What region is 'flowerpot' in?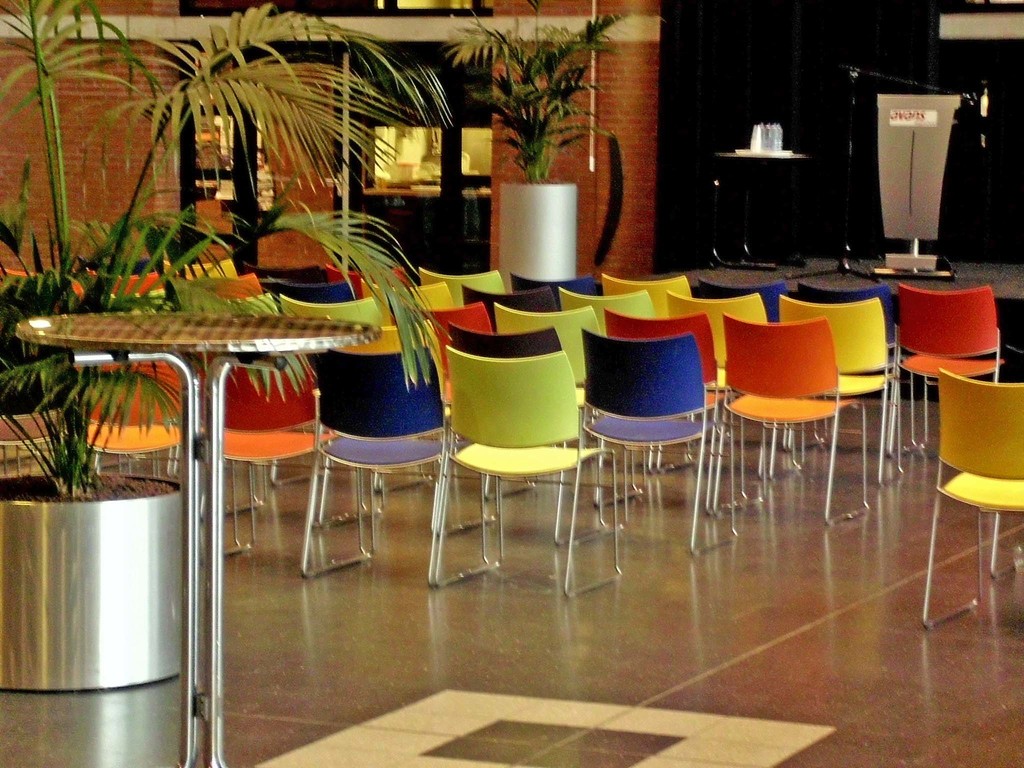
[left=495, top=181, right=578, bottom=280].
